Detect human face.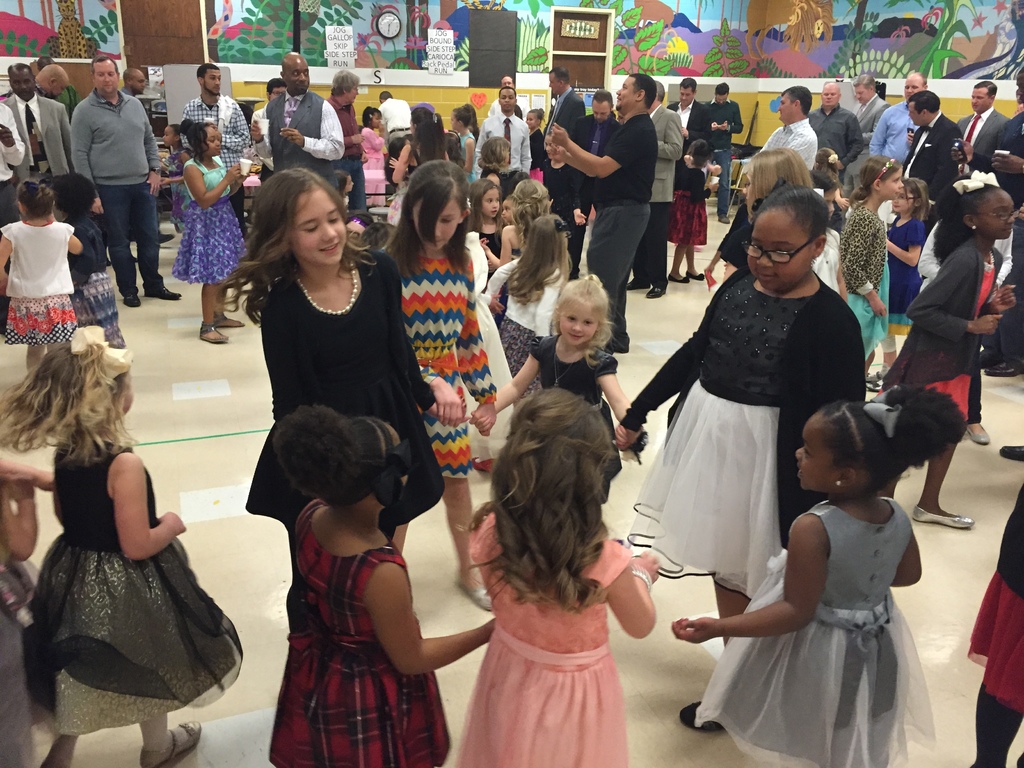
Detected at [589, 97, 611, 121].
